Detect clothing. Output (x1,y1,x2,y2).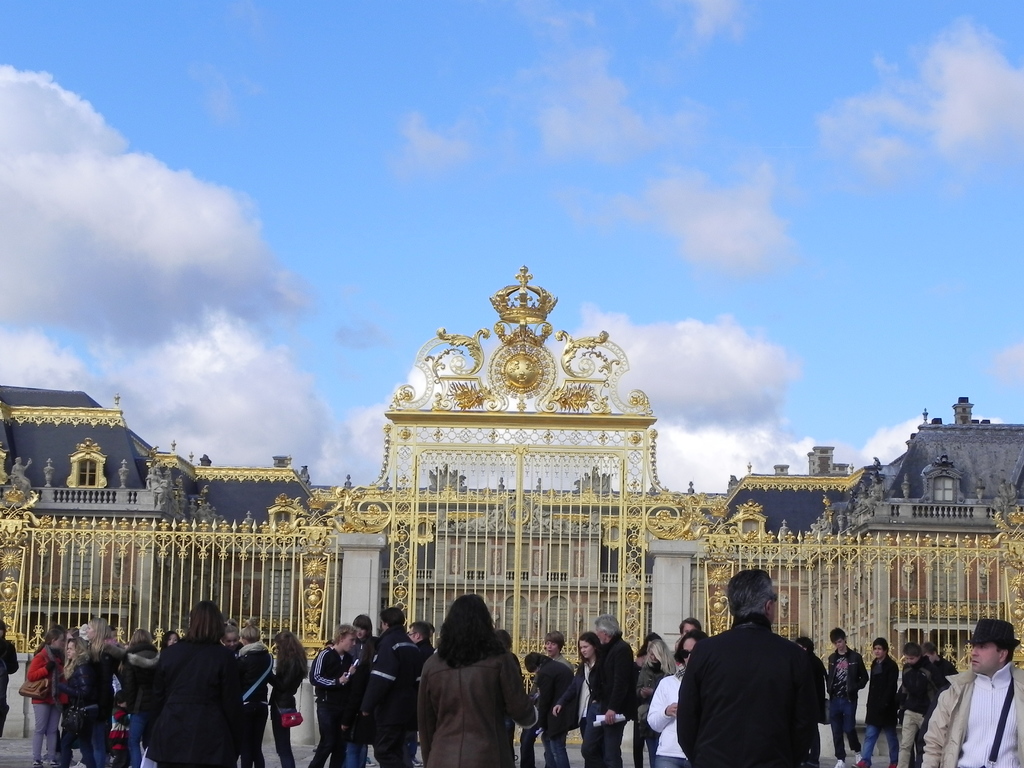
(108,703,131,758).
